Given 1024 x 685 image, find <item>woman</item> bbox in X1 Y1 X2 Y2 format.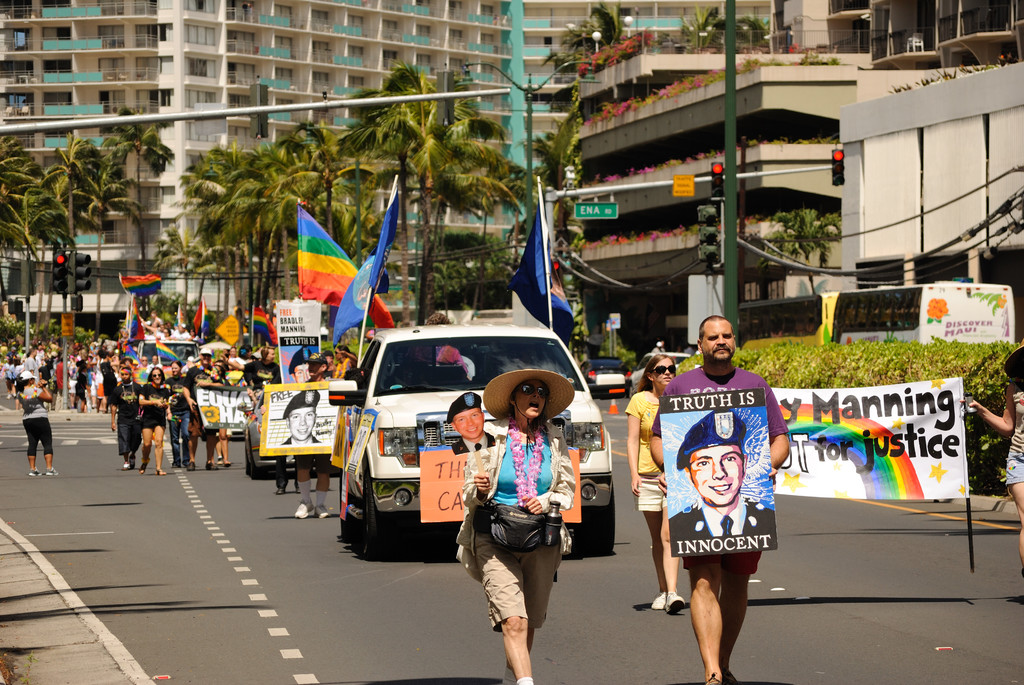
458 365 576 684.
